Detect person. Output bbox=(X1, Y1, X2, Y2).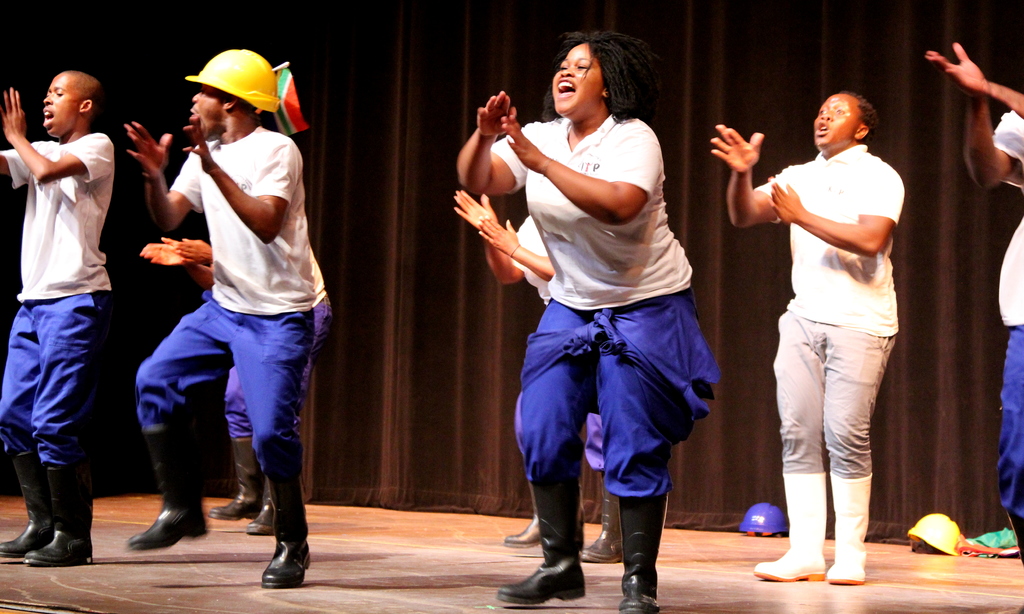
bbox=(447, 182, 628, 563).
